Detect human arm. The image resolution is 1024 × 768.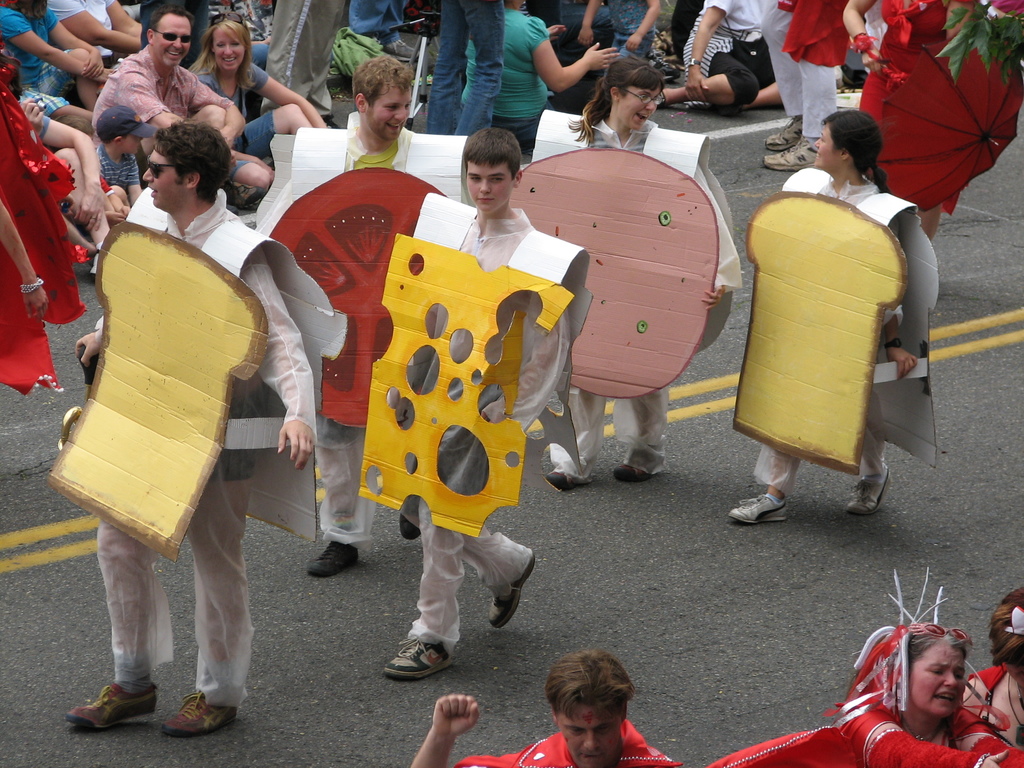
236/63/324/127.
